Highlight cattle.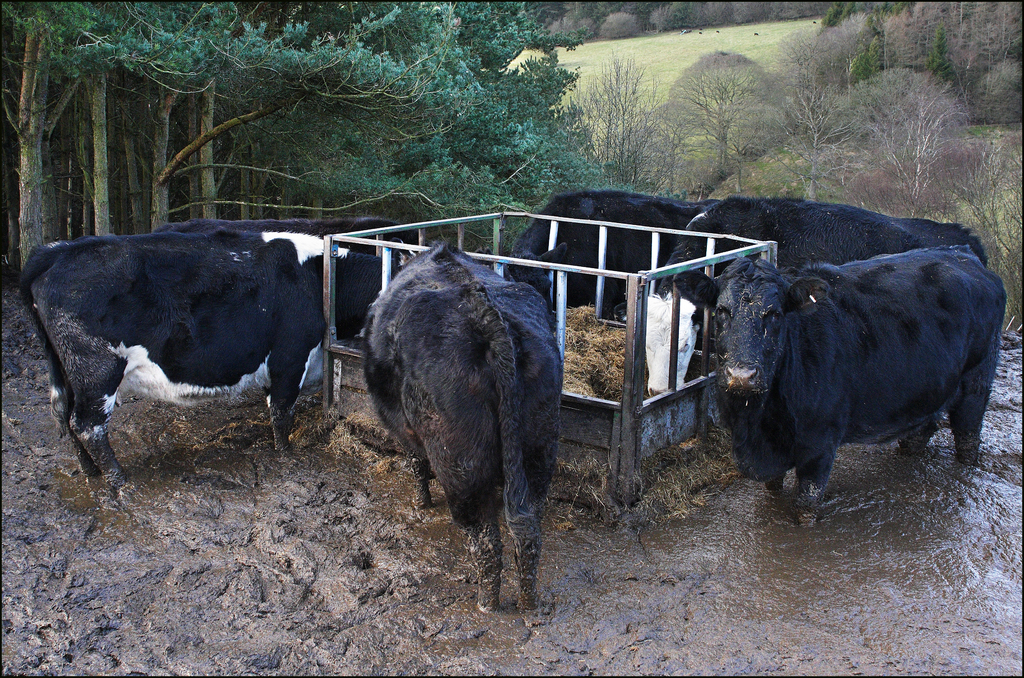
Highlighted region: [676,262,1010,530].
